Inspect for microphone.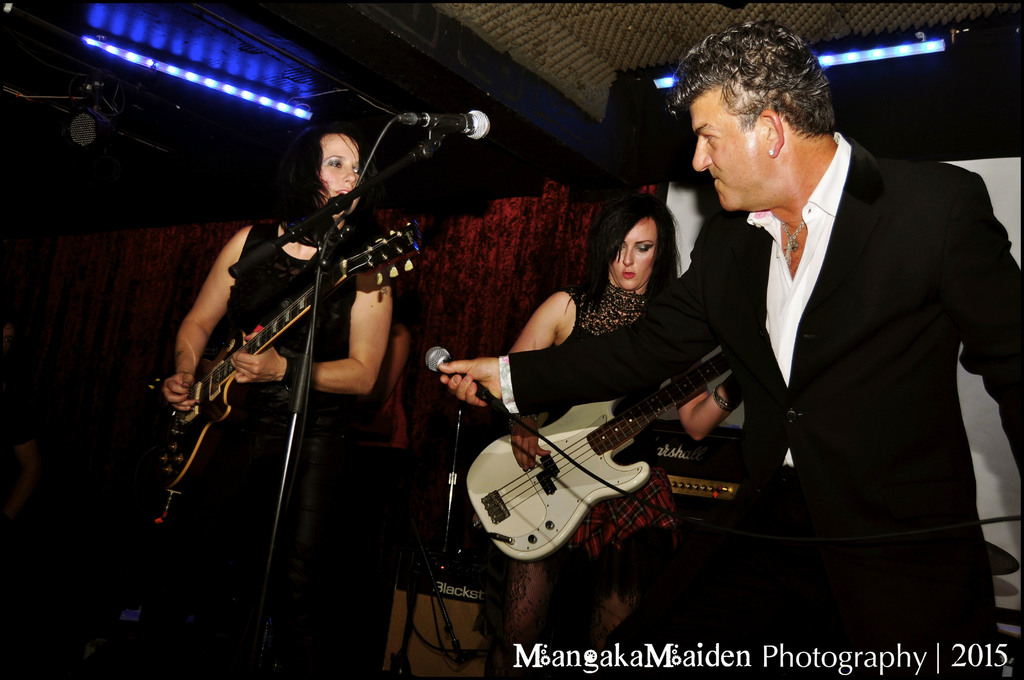
Inspection: bbox=(399, 109, 493, 142).
